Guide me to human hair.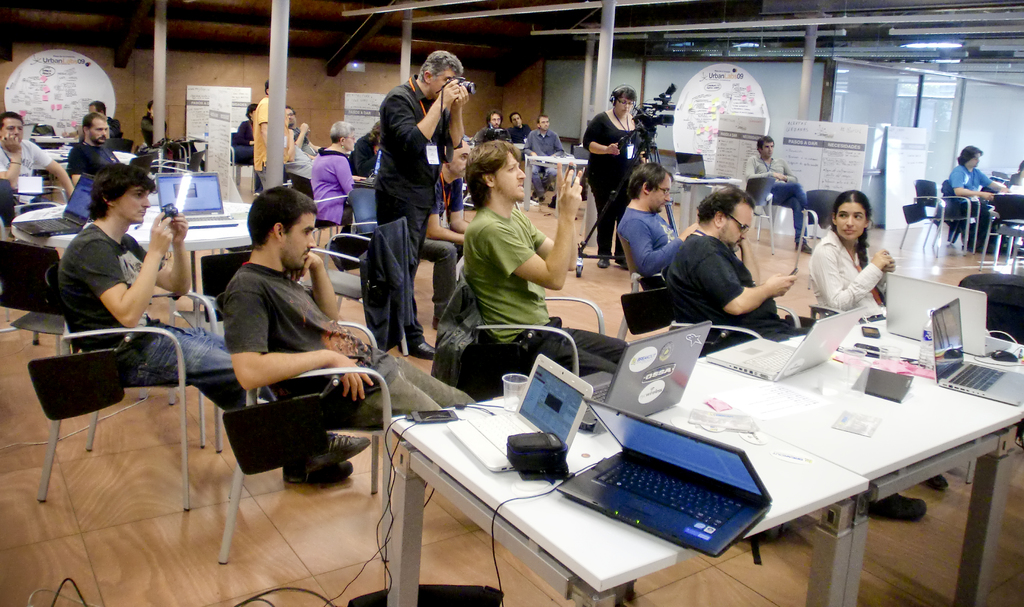
Guidance: {"left": 694, "top": 184, "right": 757, "bottom": 216}.
